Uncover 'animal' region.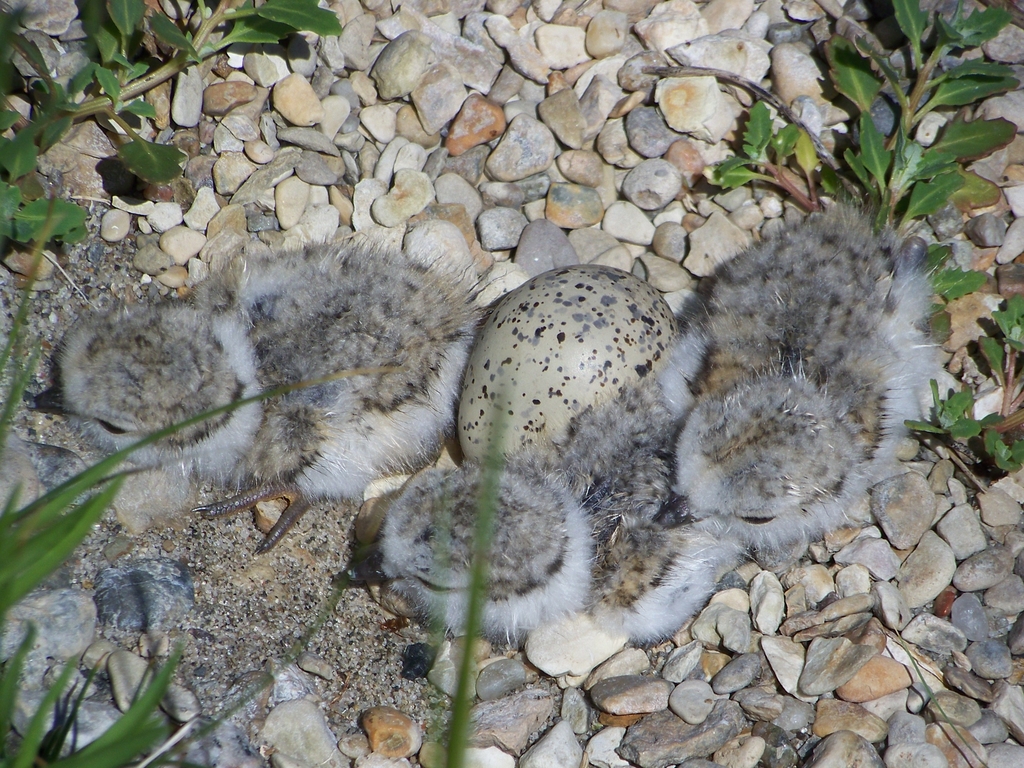
Uncovered: <bbox>633, 203, 934, 639</bbox>.
